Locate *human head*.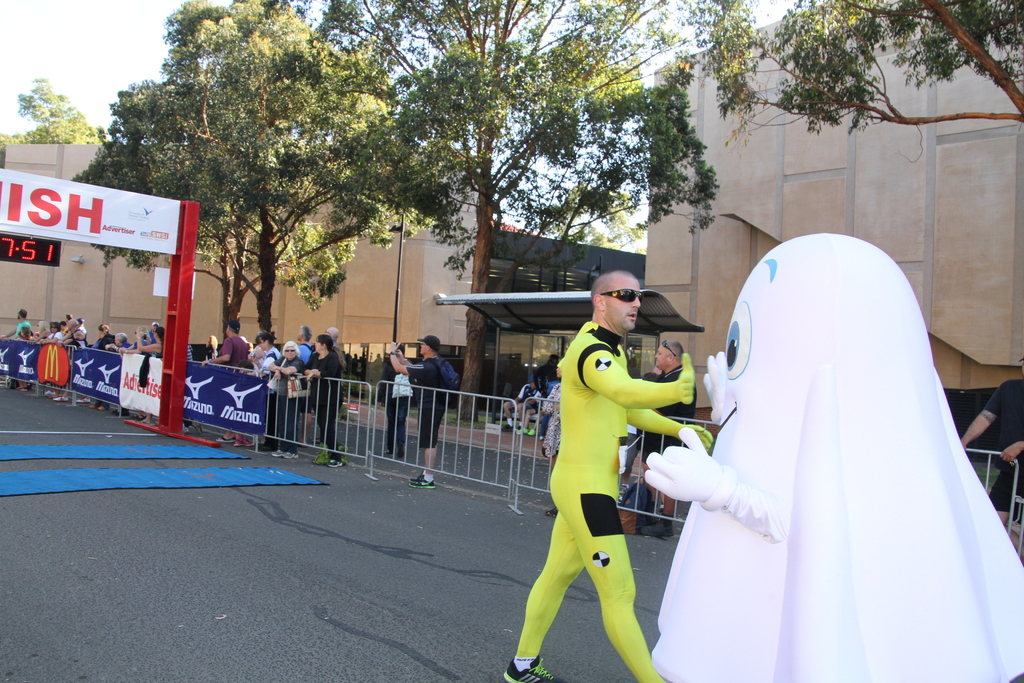
Bounding box: {"x1": 652, "y1": 340, "x2": 687, "y2": 372}.
